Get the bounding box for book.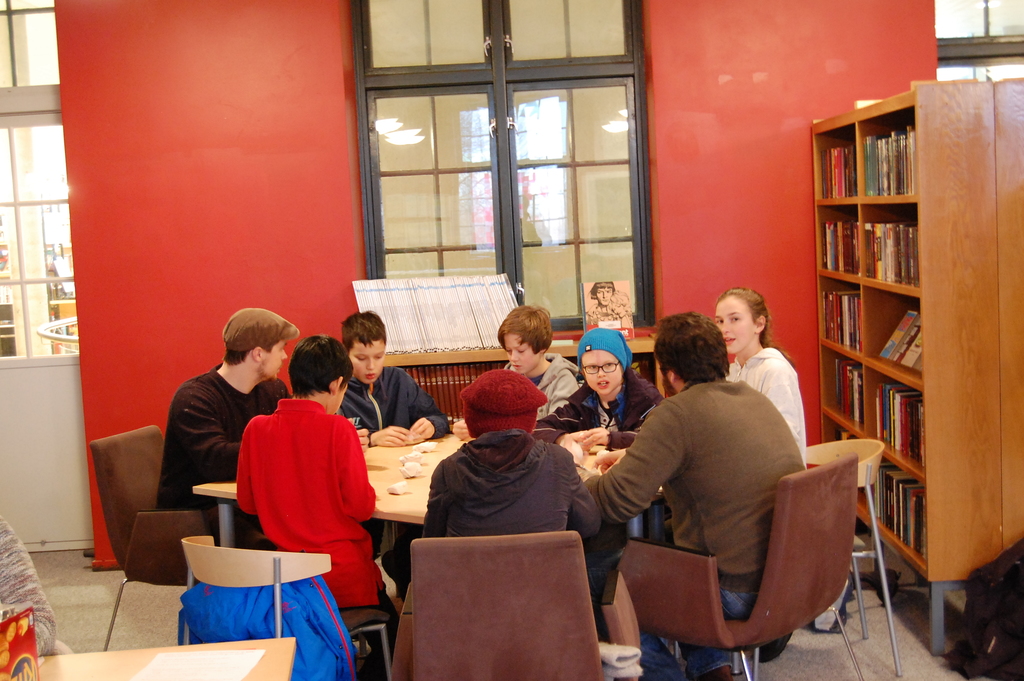
pyautogui.locateOnScreen(899, 224, 918, 280).
